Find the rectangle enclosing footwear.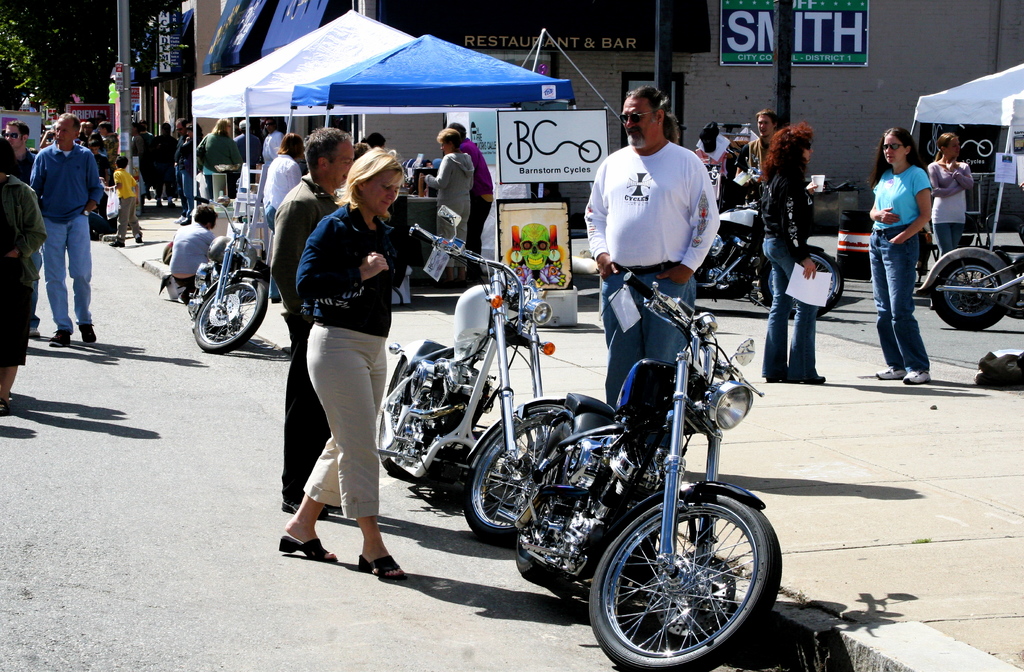
pyautogui.locateOnScreen(902, 367, 930, 387).
